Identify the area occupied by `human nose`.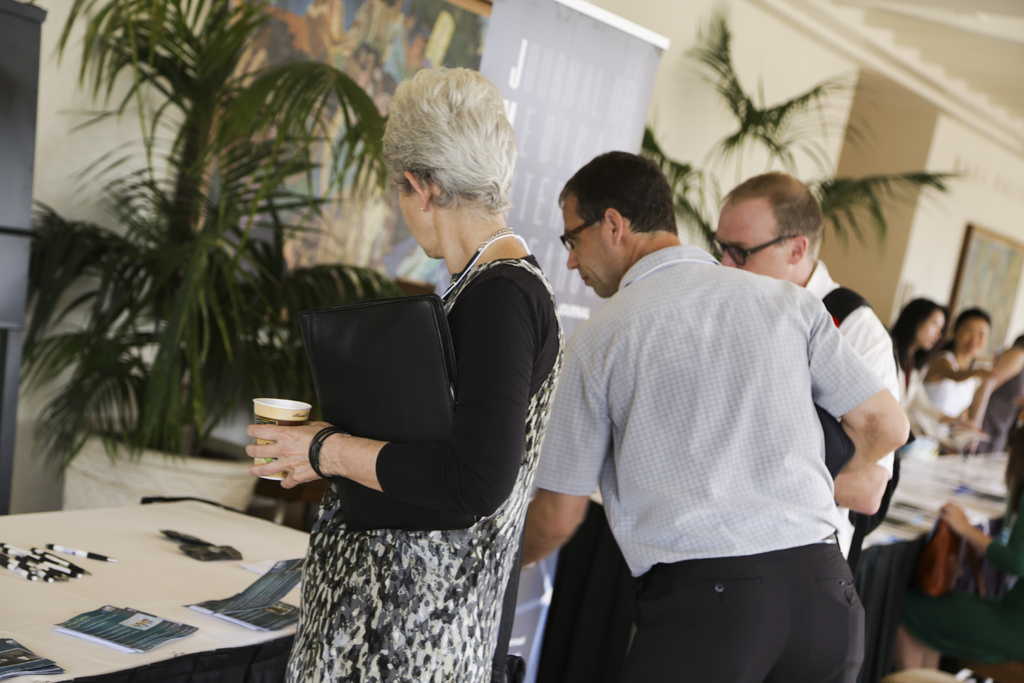
Area: 719 249 733 269.
